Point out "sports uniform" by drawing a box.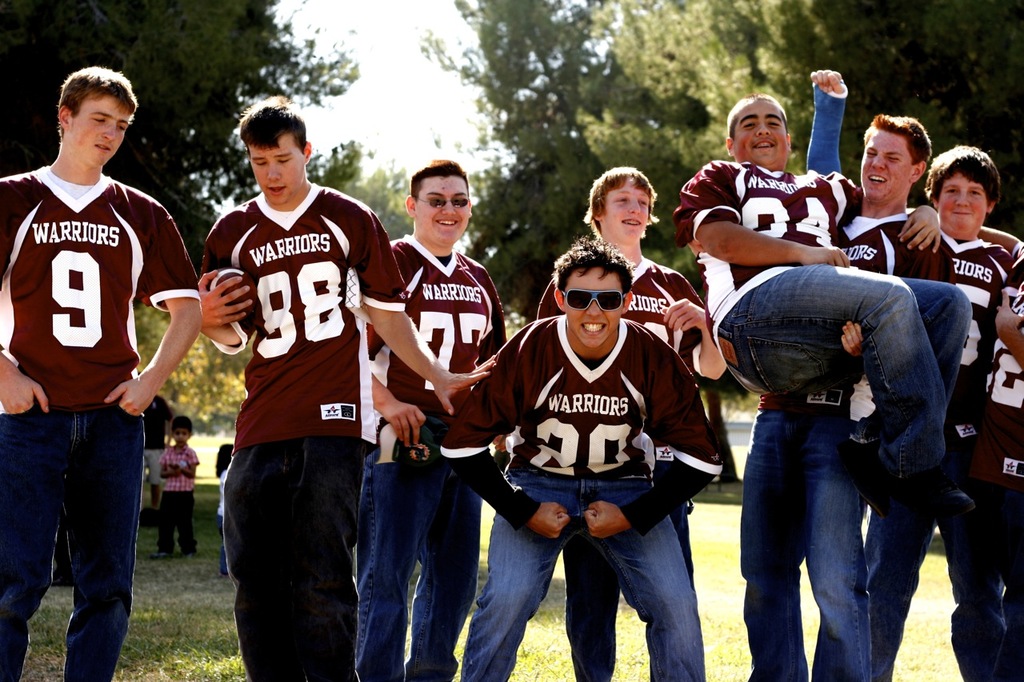
<box>0,162,200,681</box>.
